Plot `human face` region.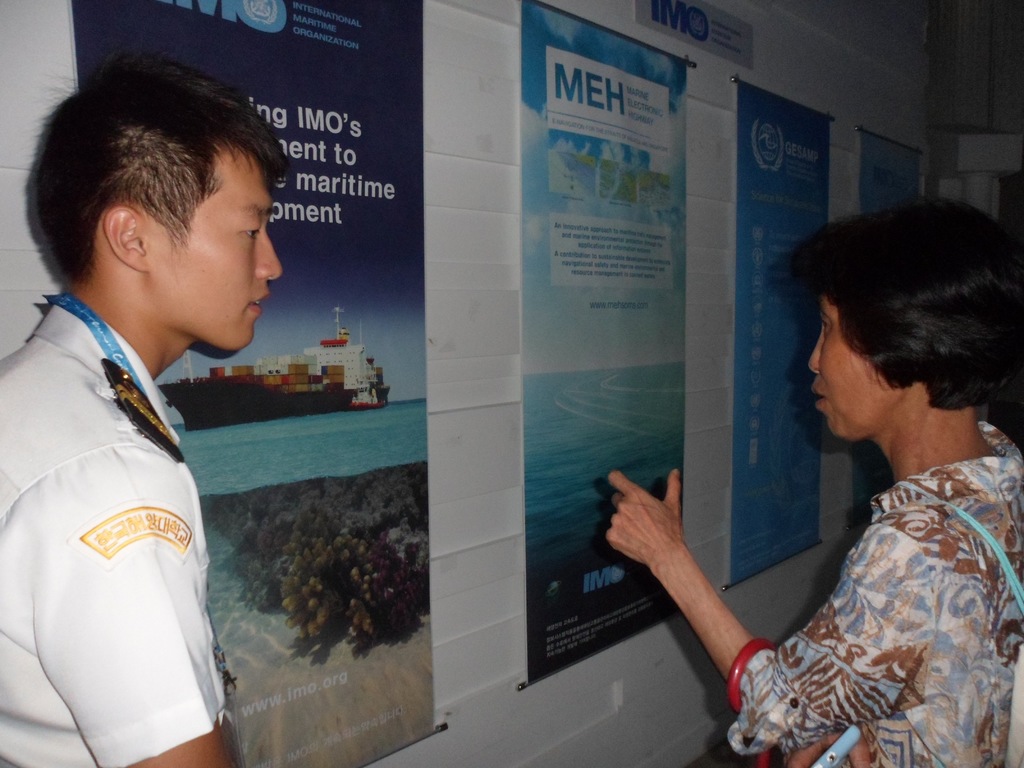
Plotted at l=808, t=290, r=878, b=445.
